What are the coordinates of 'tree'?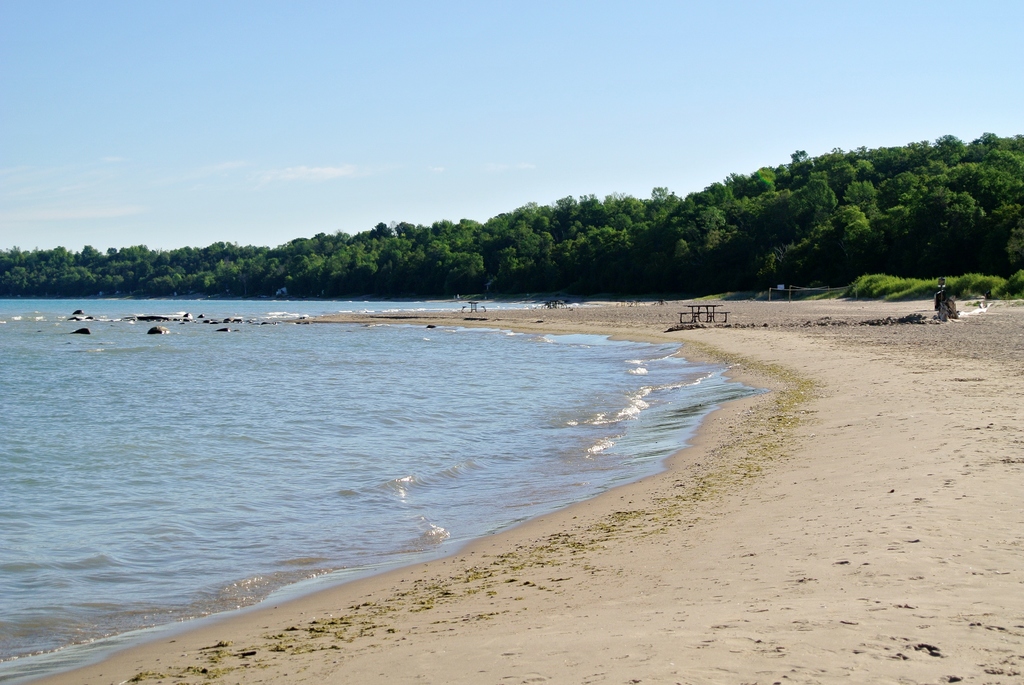
[671, 237, 692, 292].
